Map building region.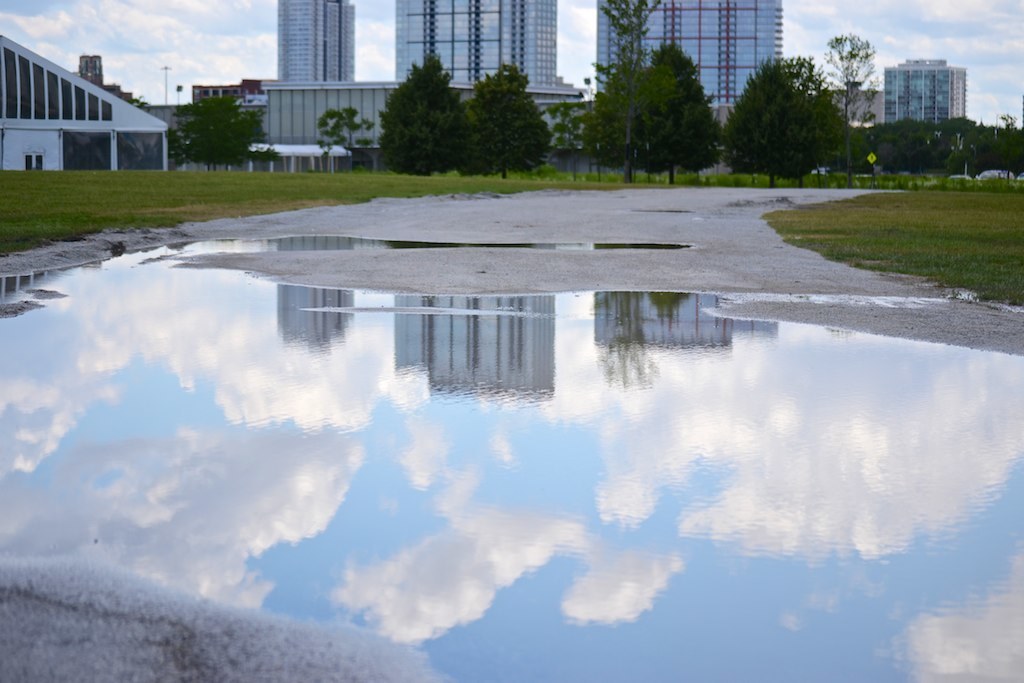
Mapped to rect(594, 0, 785, 147).
